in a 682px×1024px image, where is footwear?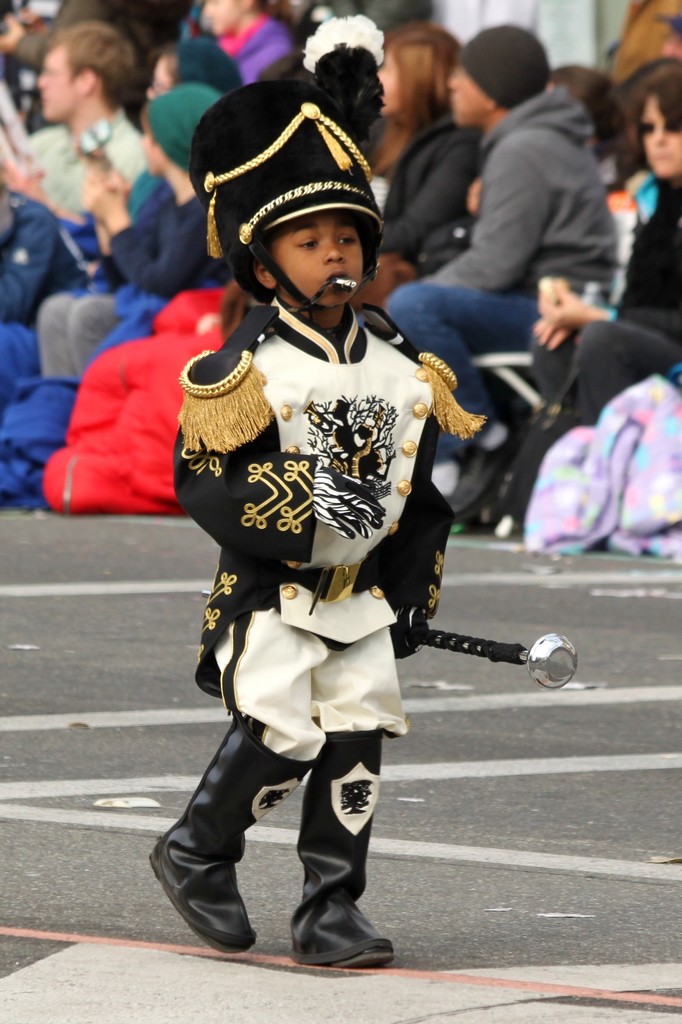
BBox(133, 716, 321, 958).
